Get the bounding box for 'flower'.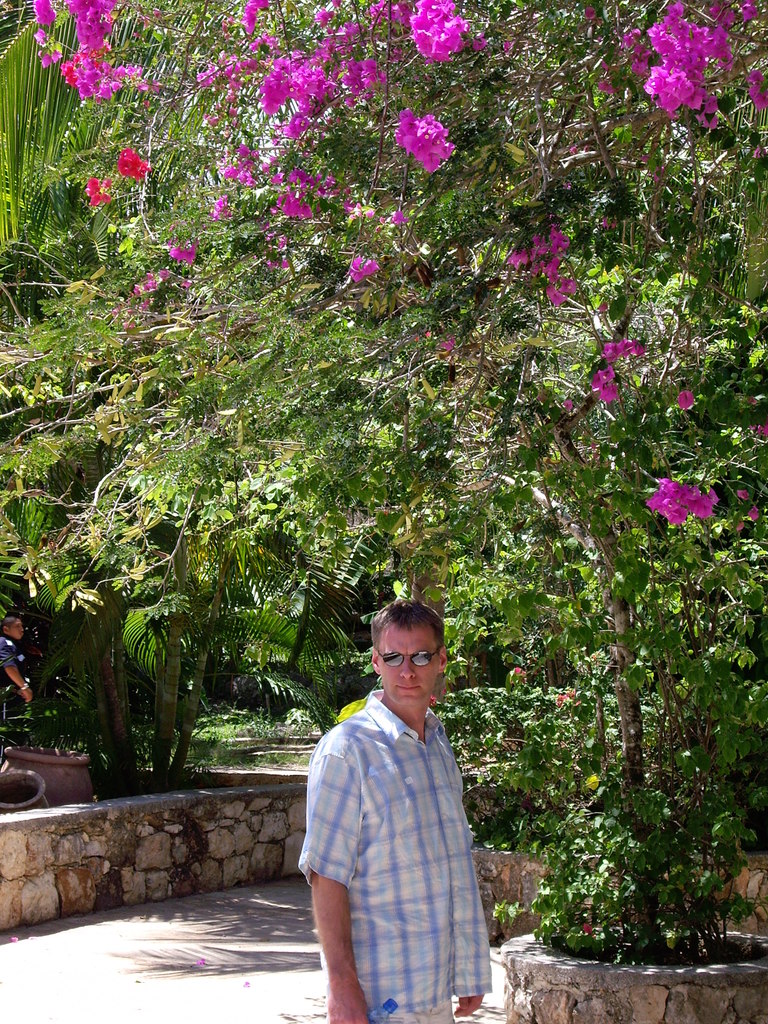
crop(678, 388, 693, 410).
